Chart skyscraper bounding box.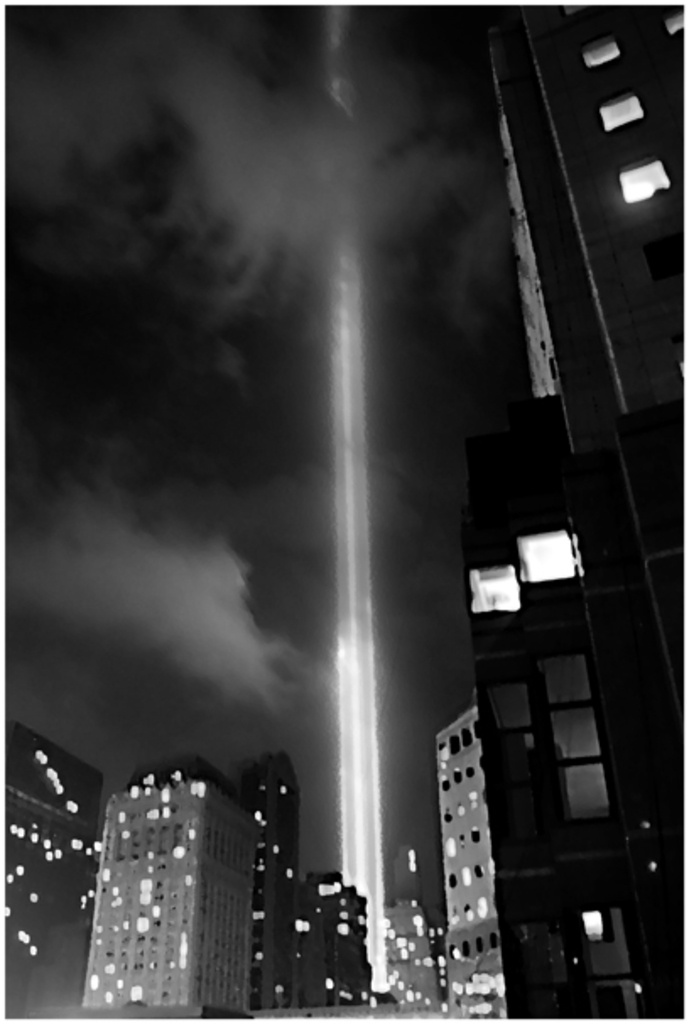
Charted: BBox(486, 0, 687, 1016).
